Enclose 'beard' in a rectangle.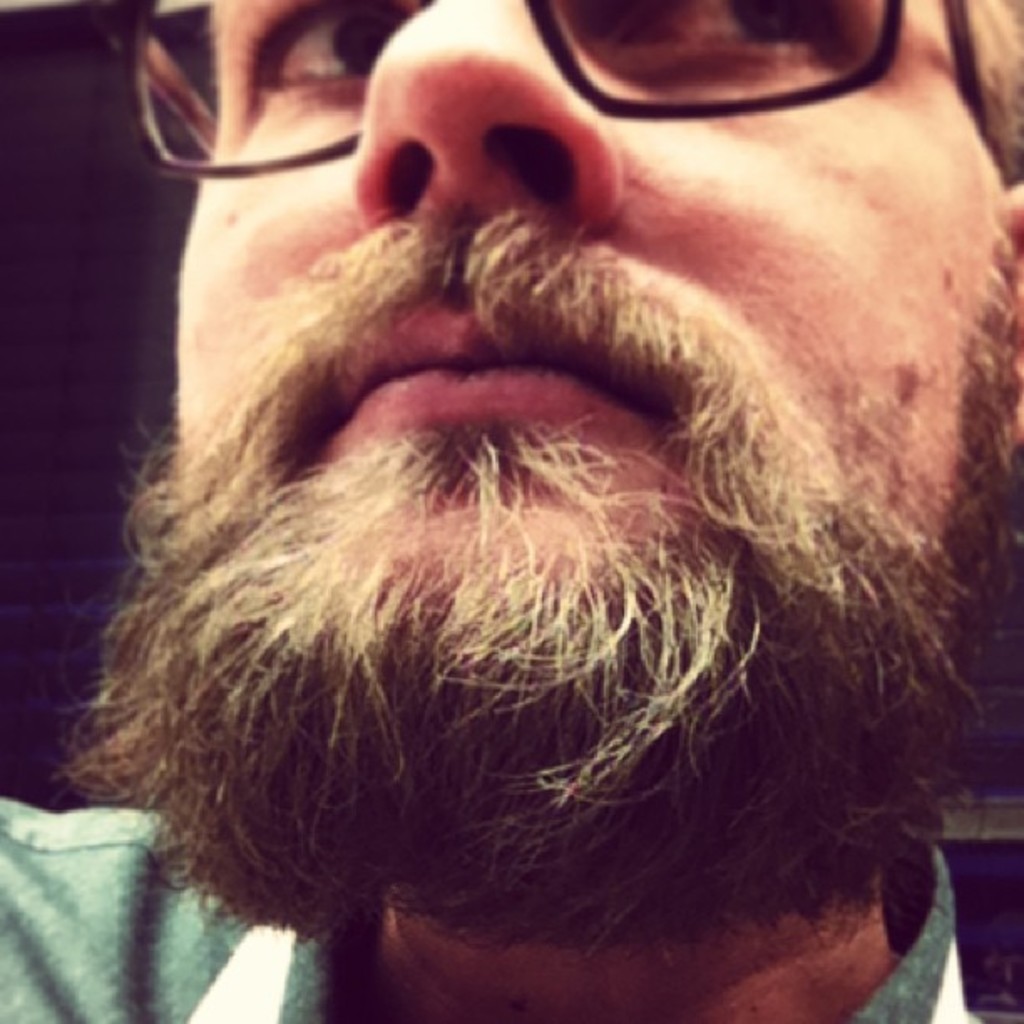
x1=54, y1=239, x2=1022, y2=944.
